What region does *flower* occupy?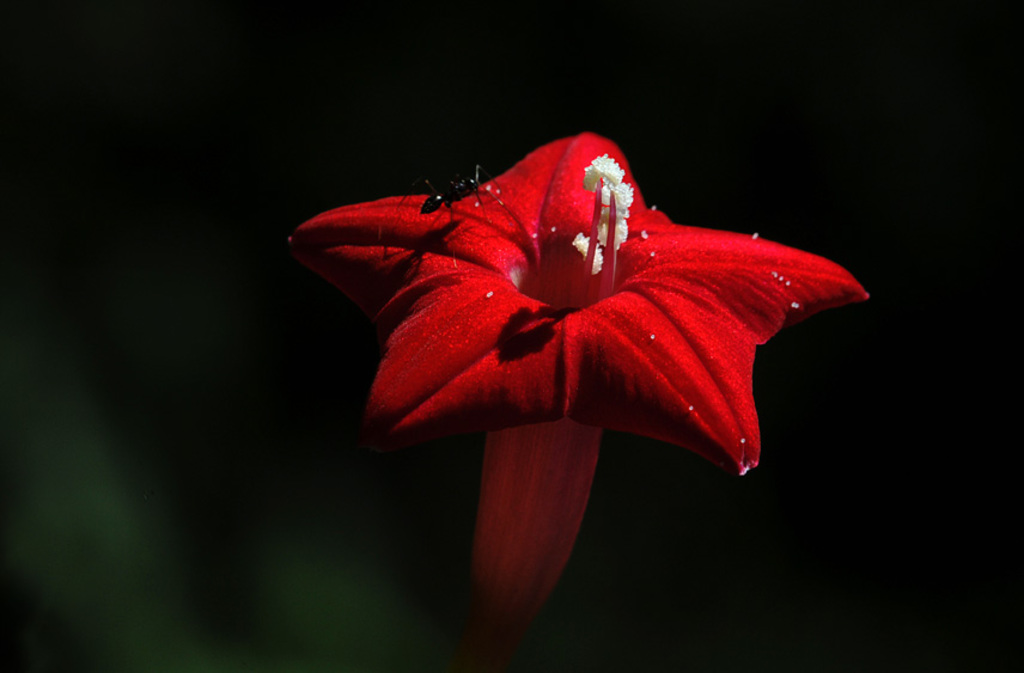
{"x1": 284, "y1": 130, "x2": 871, "y2": 622}.
